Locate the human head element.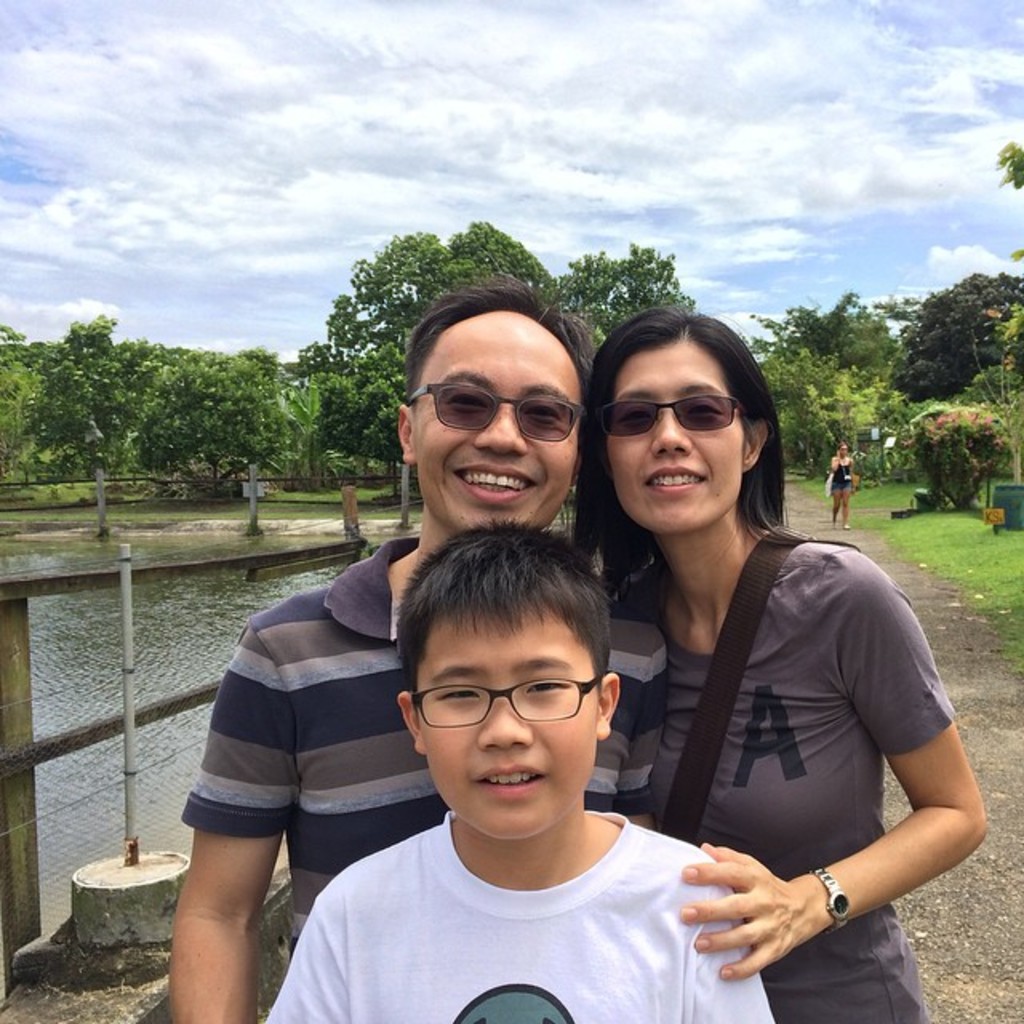
Element bbox: select_region(603, 310, 765, 534).
